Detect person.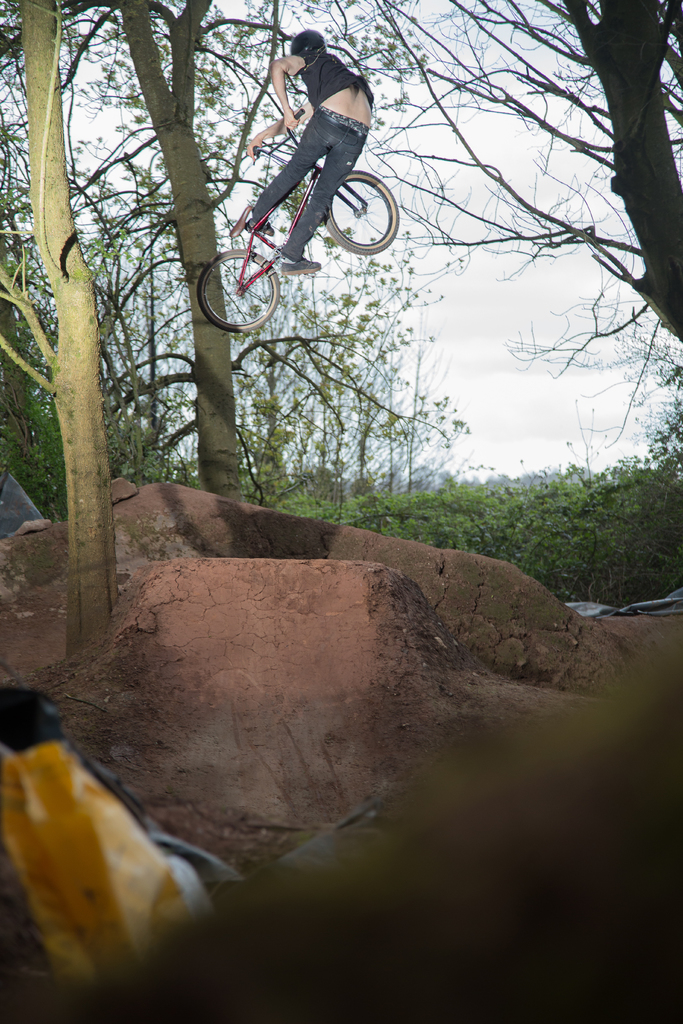
Detected at {"left": 239, "top": 29, "right": 377, "bottom": 276}.
